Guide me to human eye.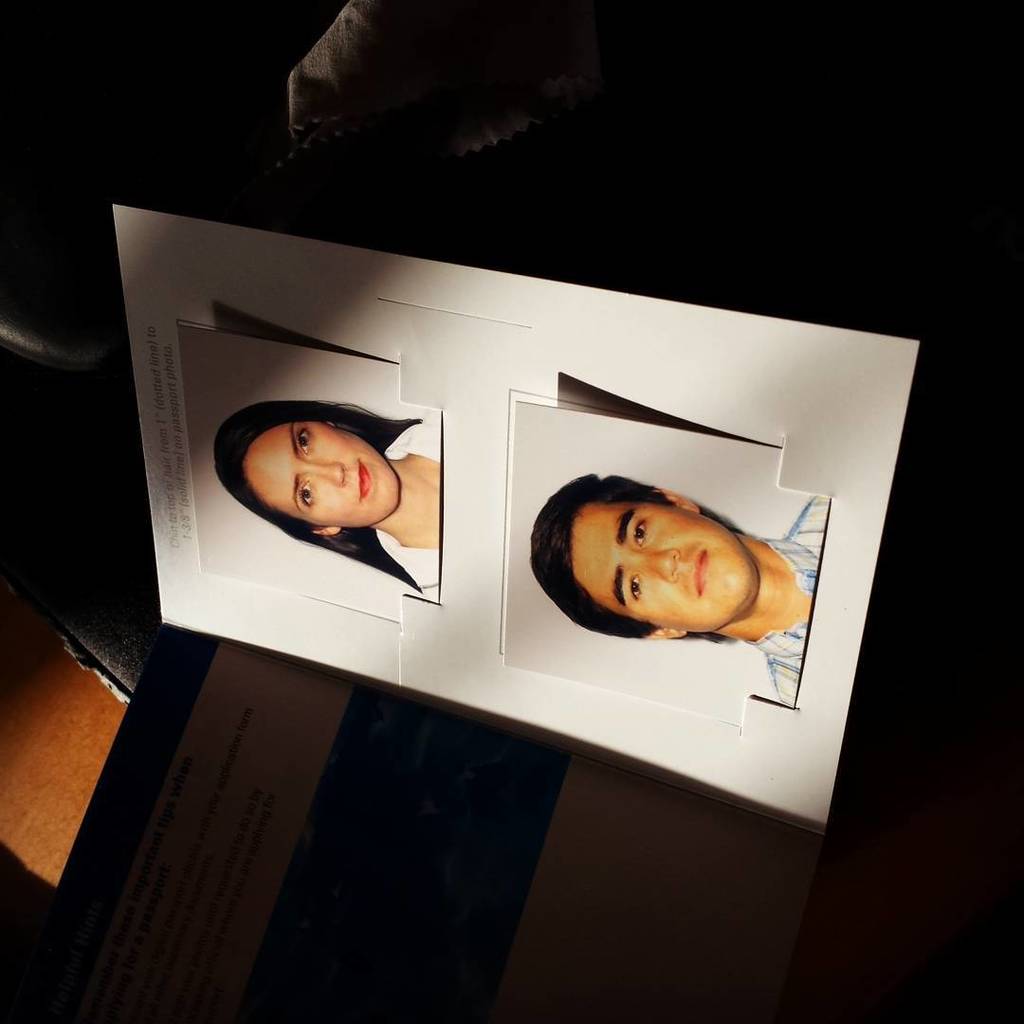
Guidance: detection(622, 572, 649, 612).
